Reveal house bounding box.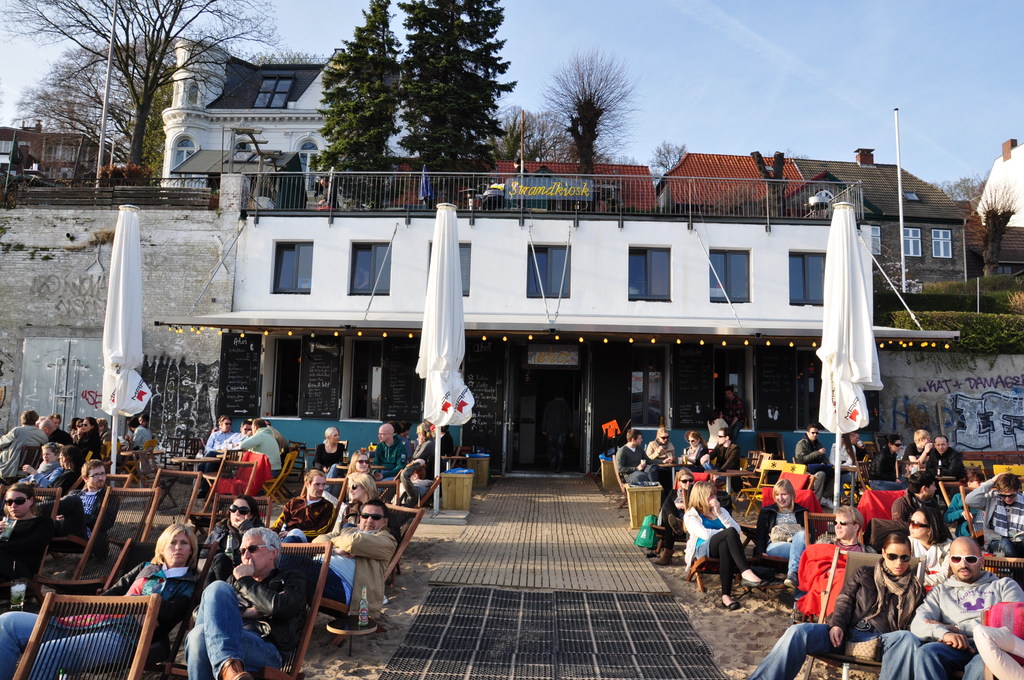
Revealed: 641,144,973,303.
